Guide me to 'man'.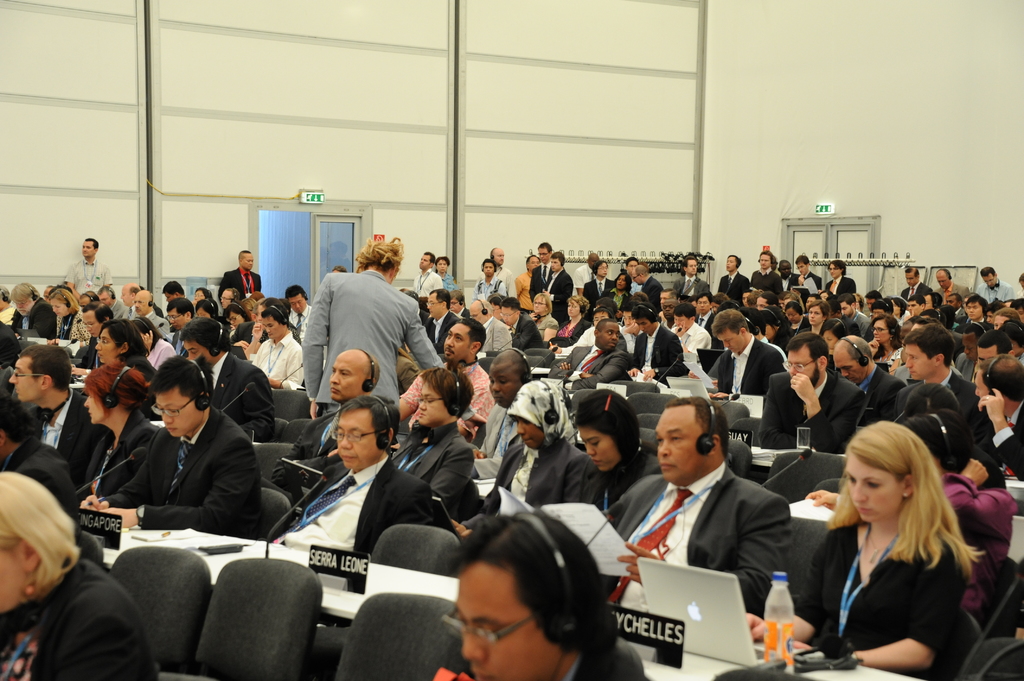
Guidance: 512 252 543 311.
